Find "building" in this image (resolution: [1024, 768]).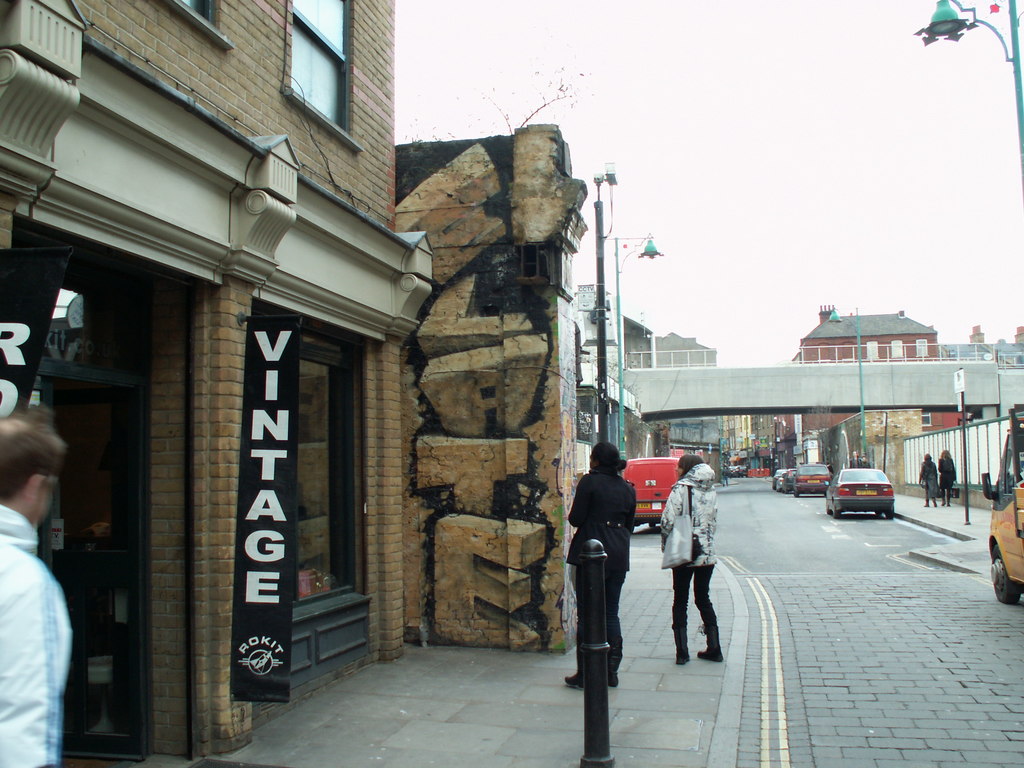
<bbox>0, 0, 435, 752</bbox>.
